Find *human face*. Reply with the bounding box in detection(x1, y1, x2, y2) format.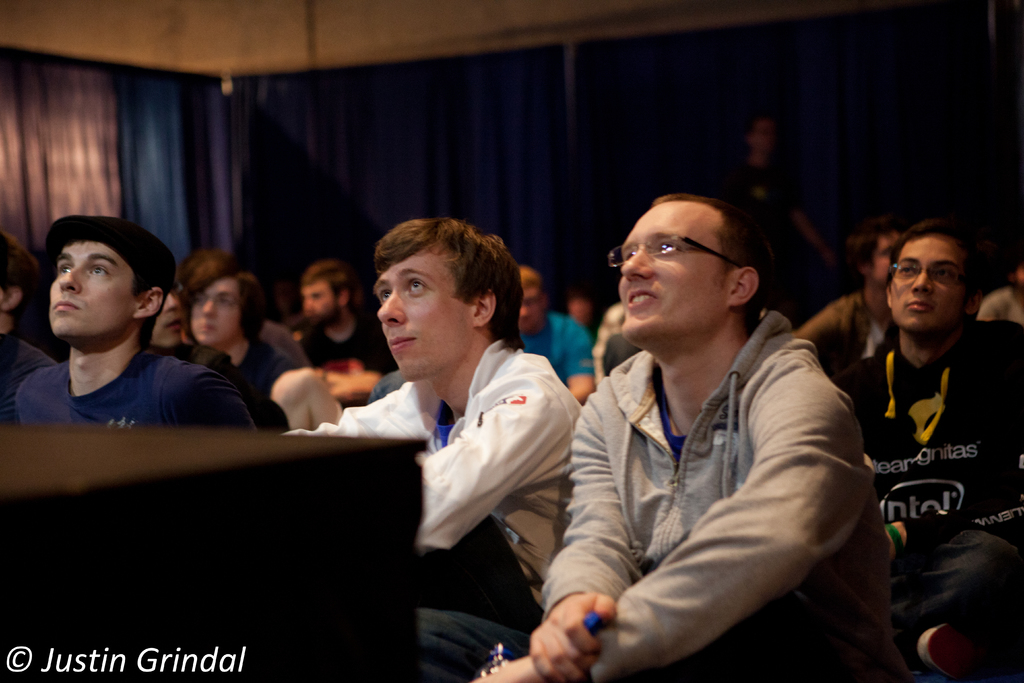
detection(888, 236, 964, 335).
